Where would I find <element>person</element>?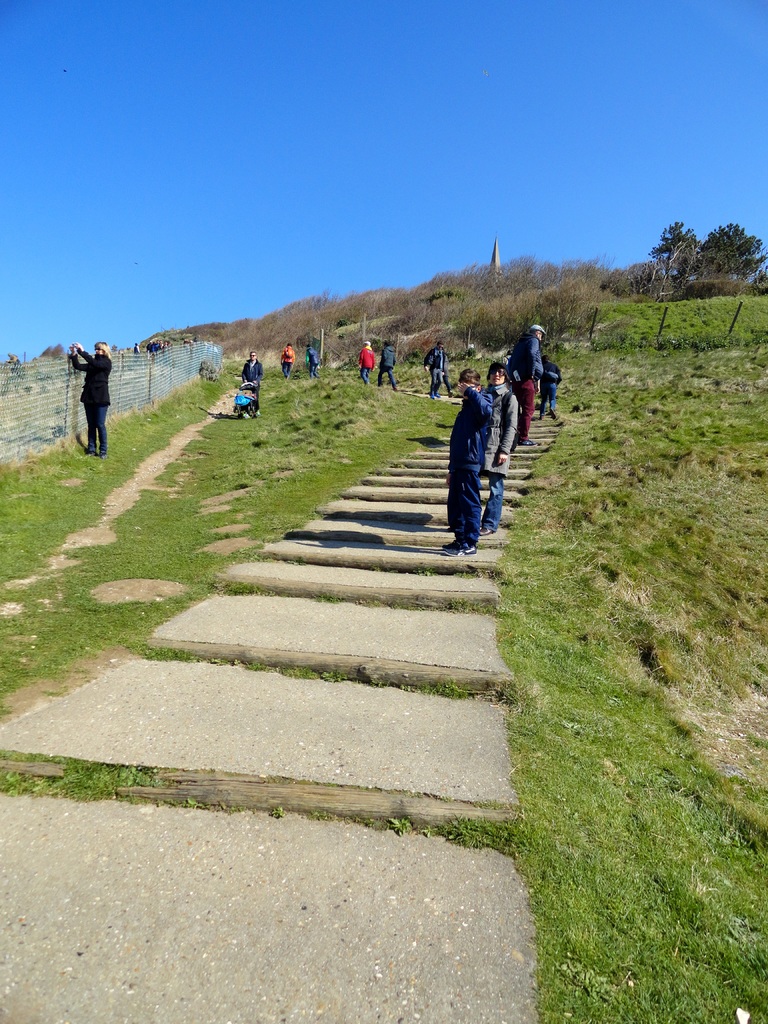
At box=[375, 340, 405, 392].
